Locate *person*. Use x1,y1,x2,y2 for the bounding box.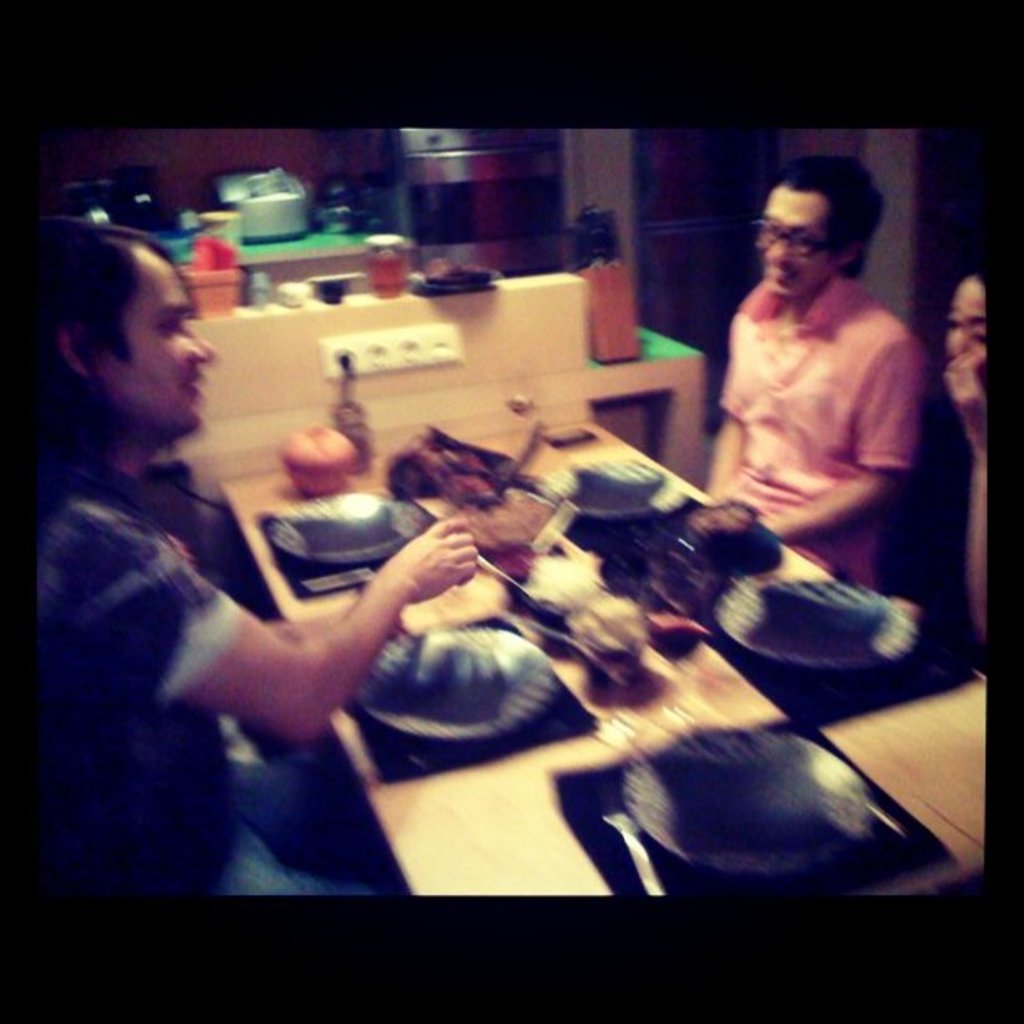
937,264,991,634.
